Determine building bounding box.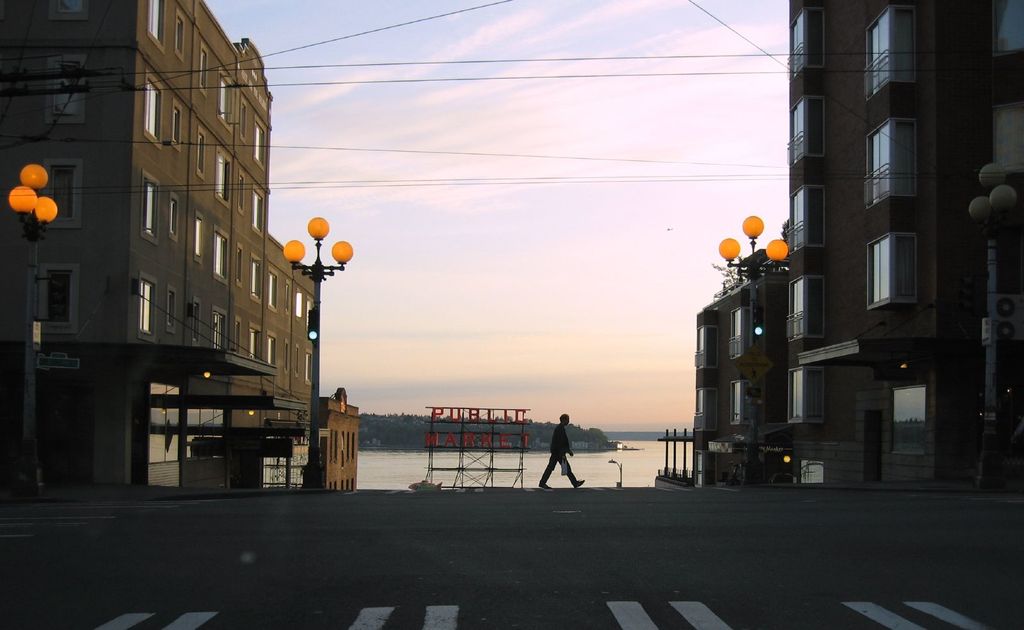
Determined: x1=321 y1=385 x2=360 y2=493.
